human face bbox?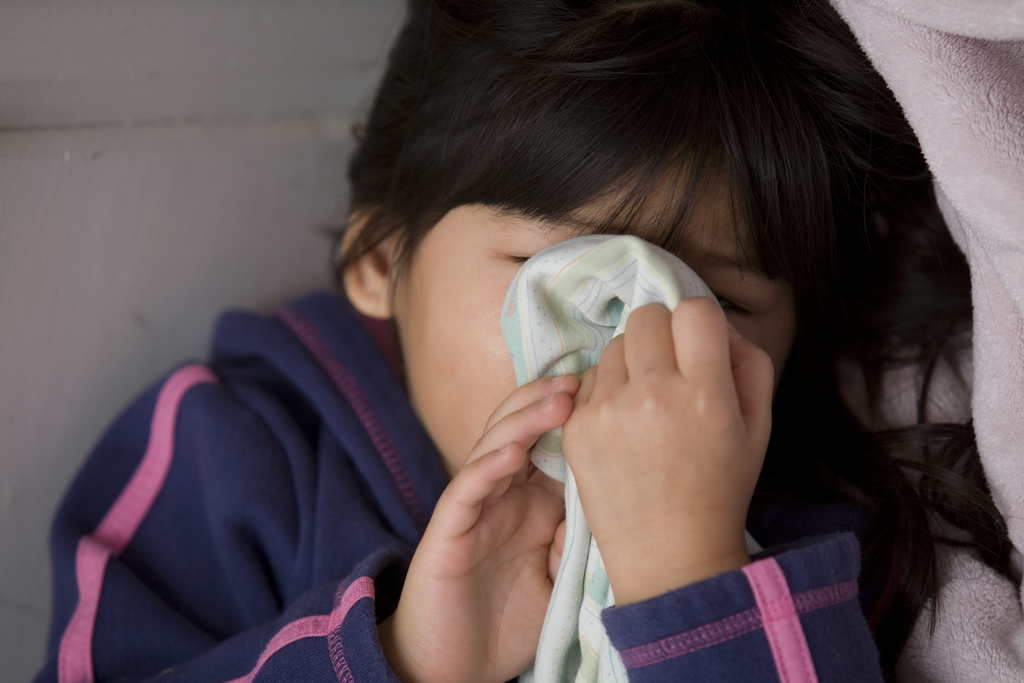
(left=380, top=120, right=806, bottom=502)
